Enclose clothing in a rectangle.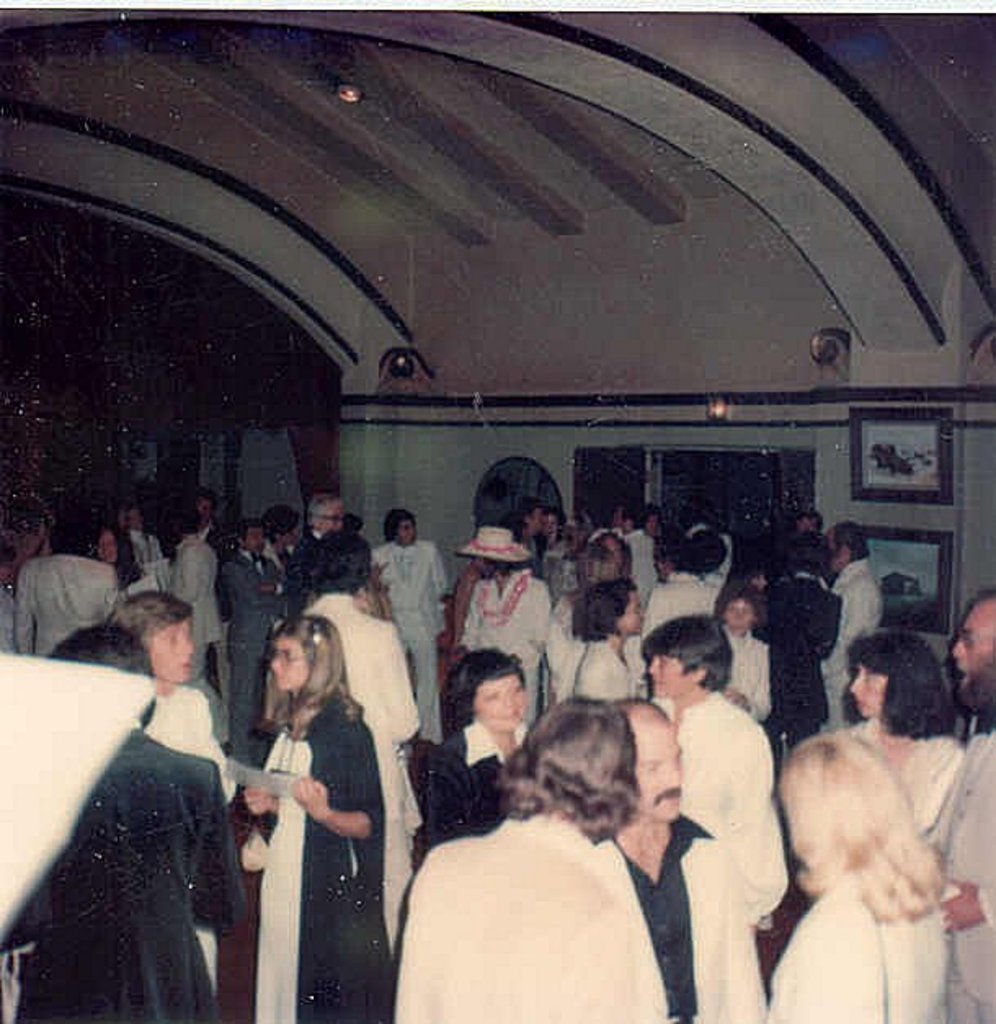
(left=405, top=714, right=526, bottom=875).
